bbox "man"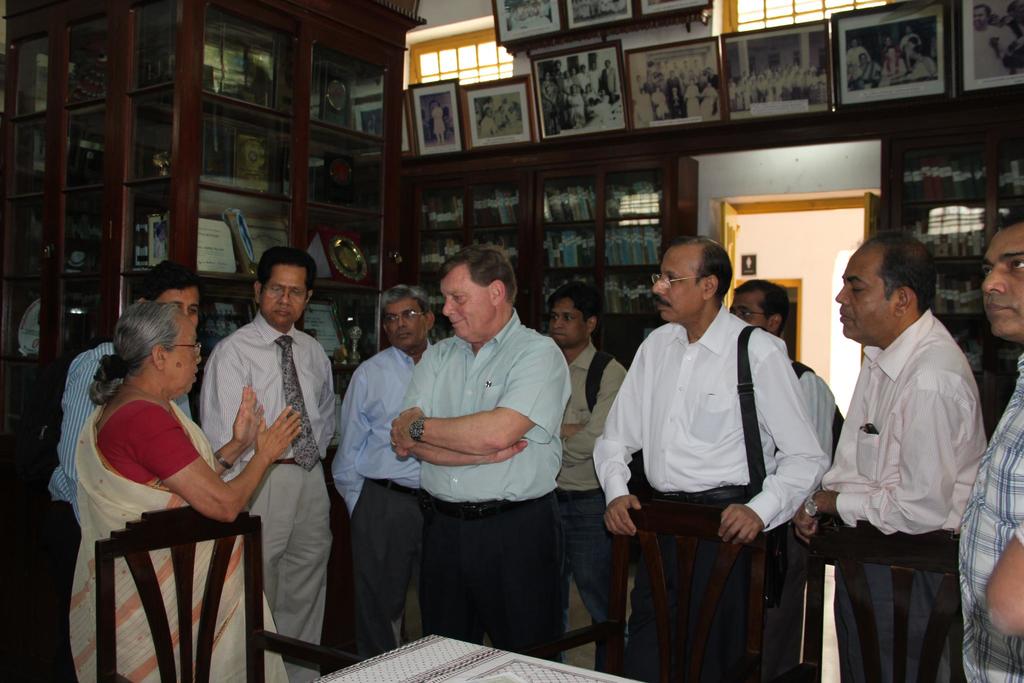
bbox(536, 277, 627, 634)
